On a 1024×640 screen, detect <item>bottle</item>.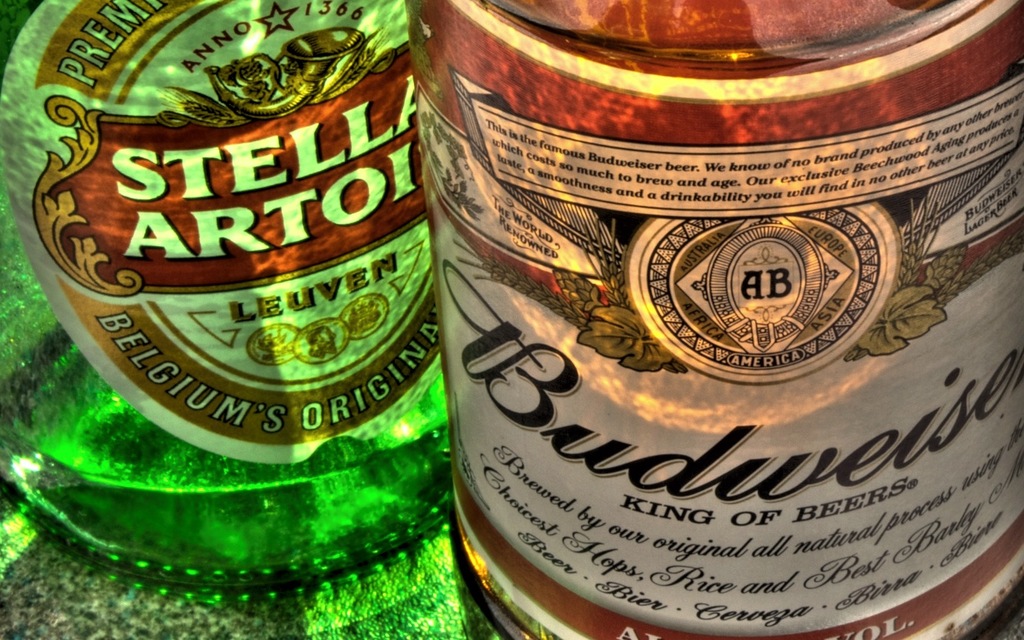
[x1=2, y1=0, x2=450, y2=598].
